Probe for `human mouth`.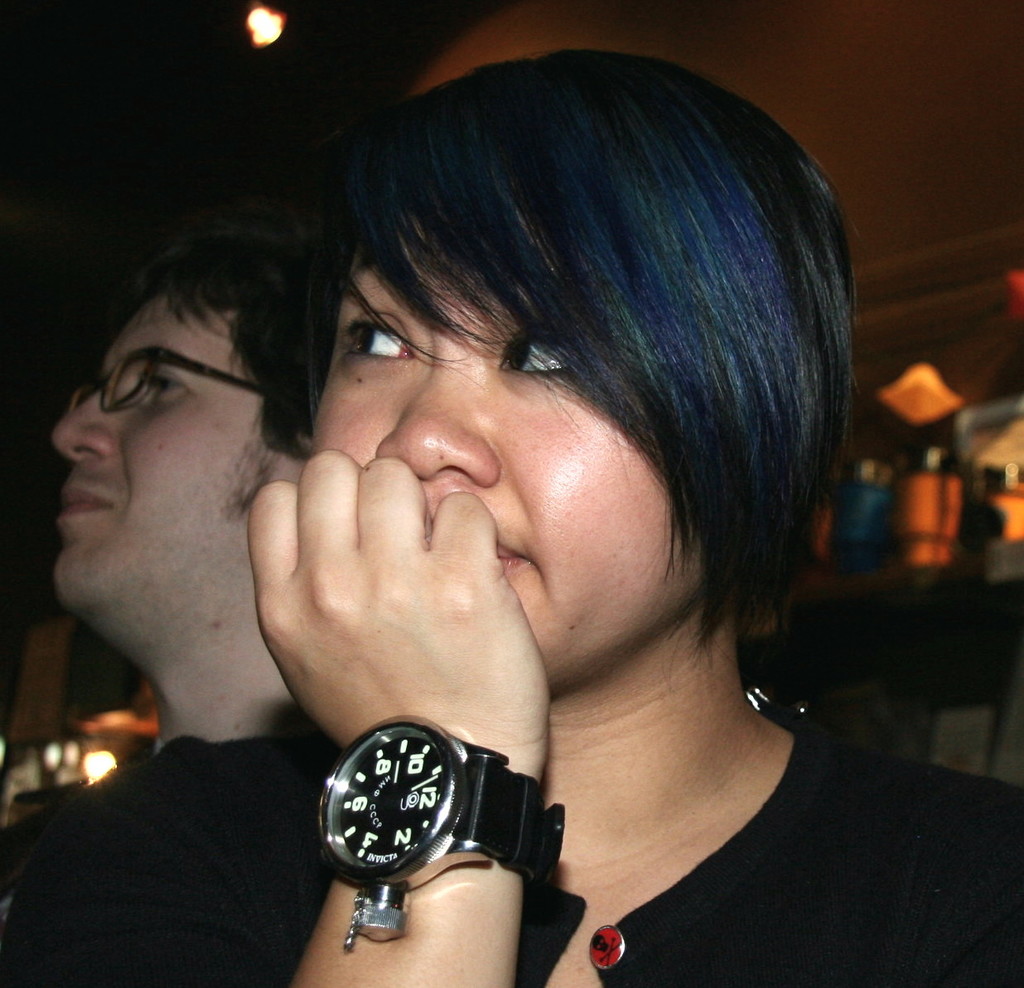
Probe result: crop(60, 481, 110, 515).
